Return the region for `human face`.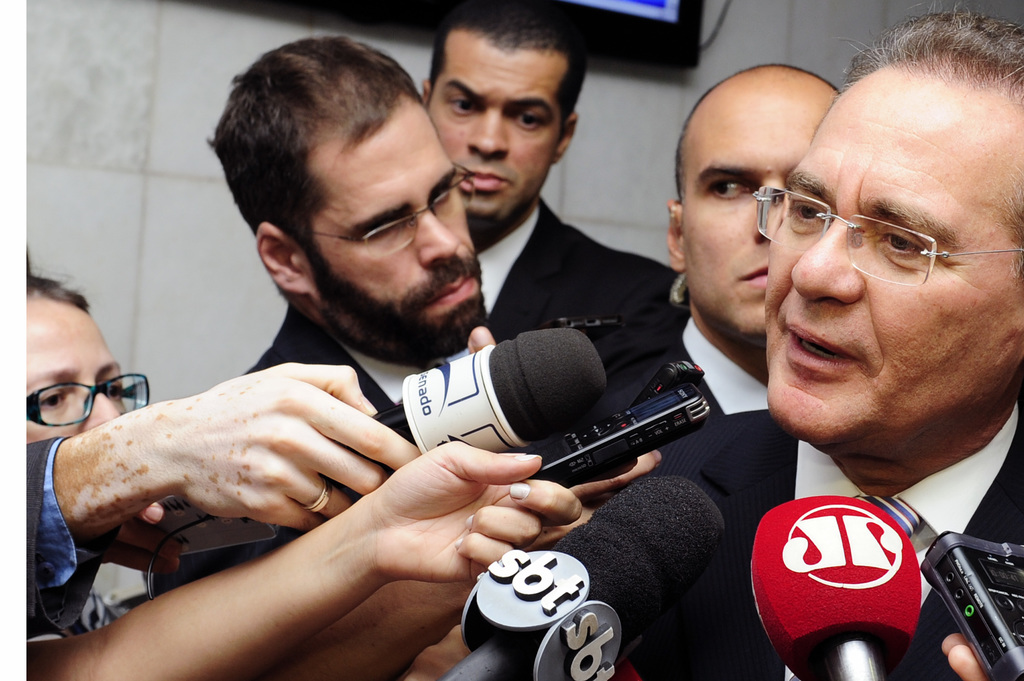
(2, 287, 123, 444).
